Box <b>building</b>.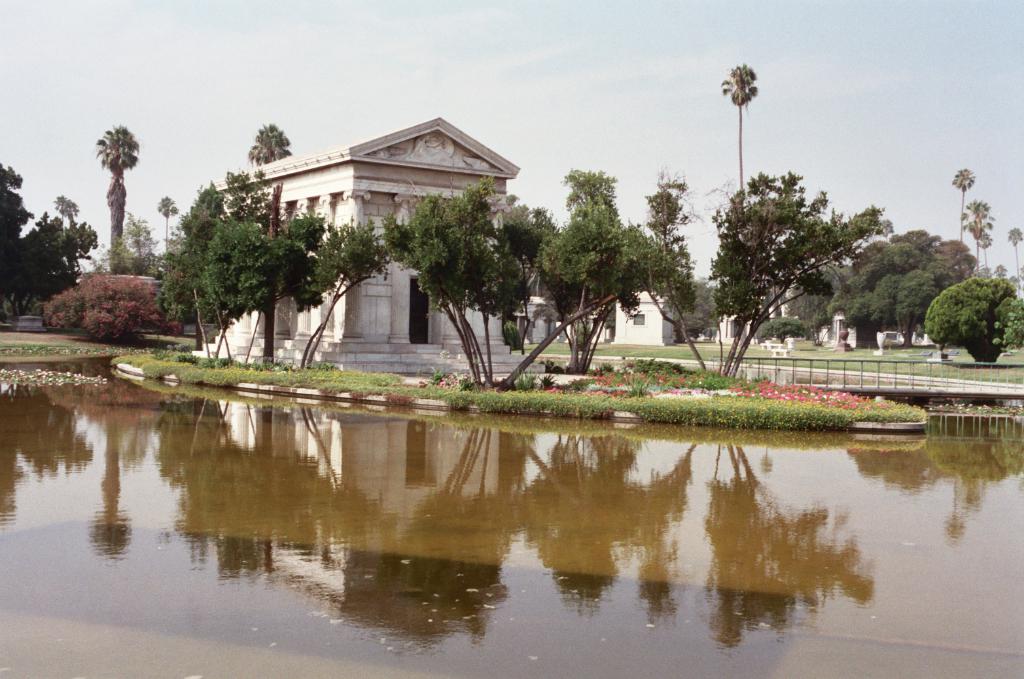
x1=193 y1=115 x2=542 y2=378.
